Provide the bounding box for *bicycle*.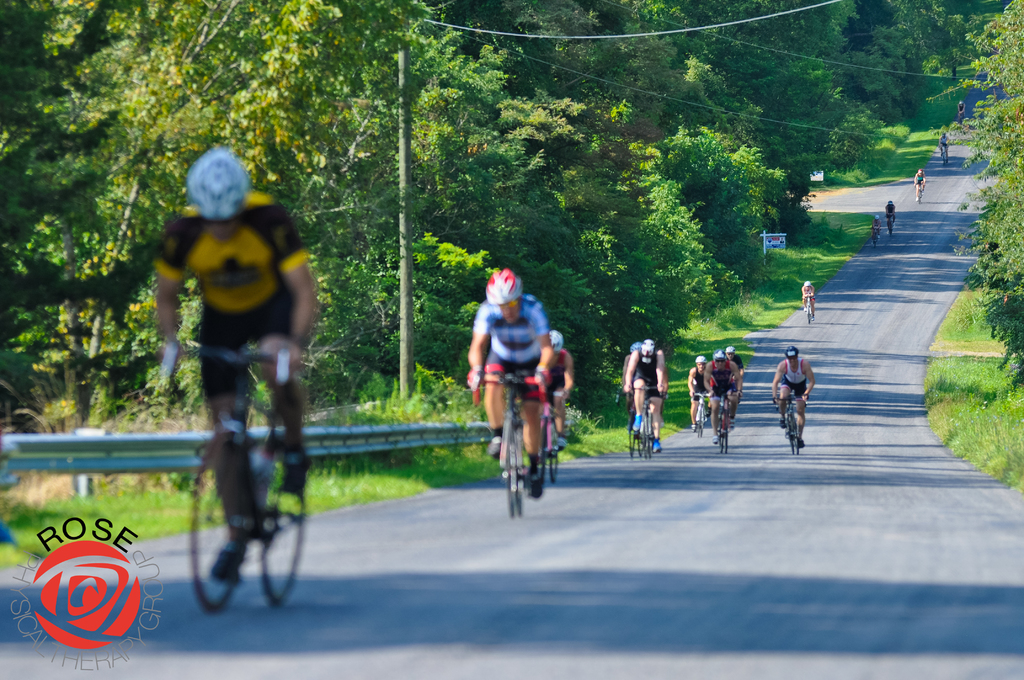
x1=715, y1=398, x2=733, y2=455.
